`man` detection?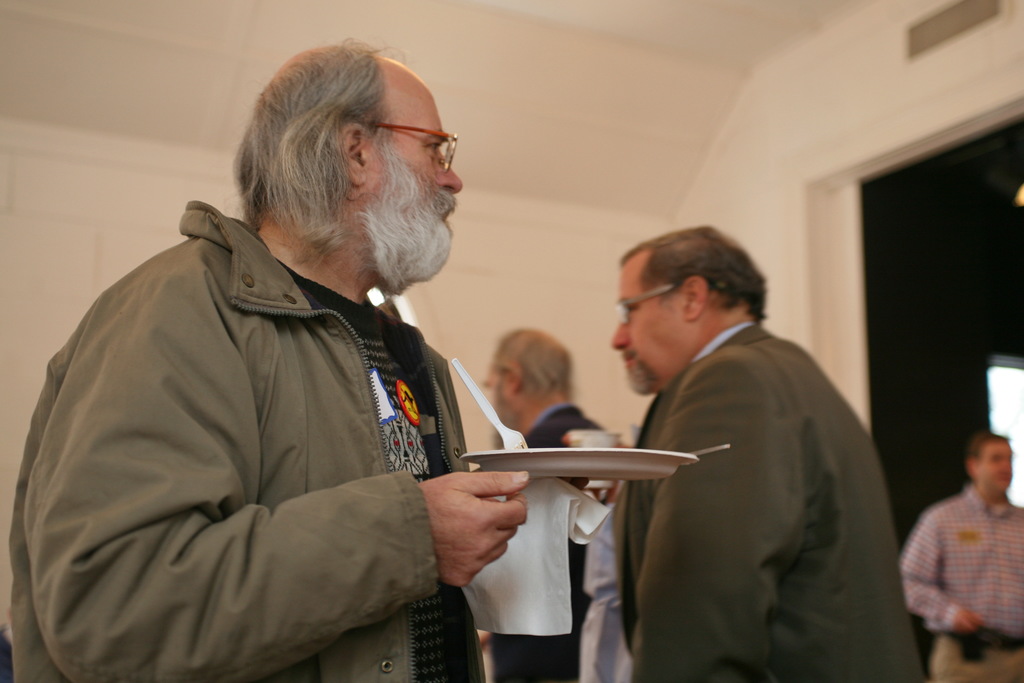
897 431 1023 682
